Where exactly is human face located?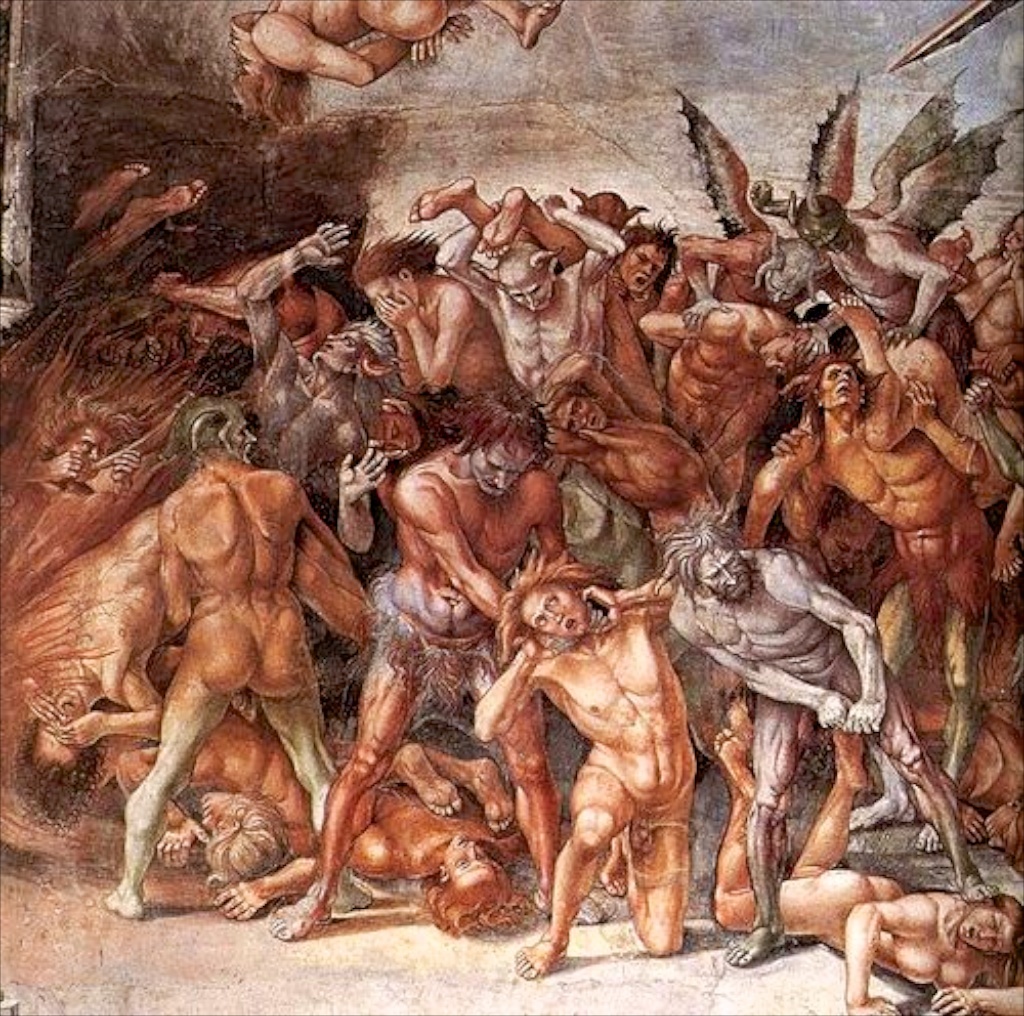
Its bounding box is (818,365,857,409).
